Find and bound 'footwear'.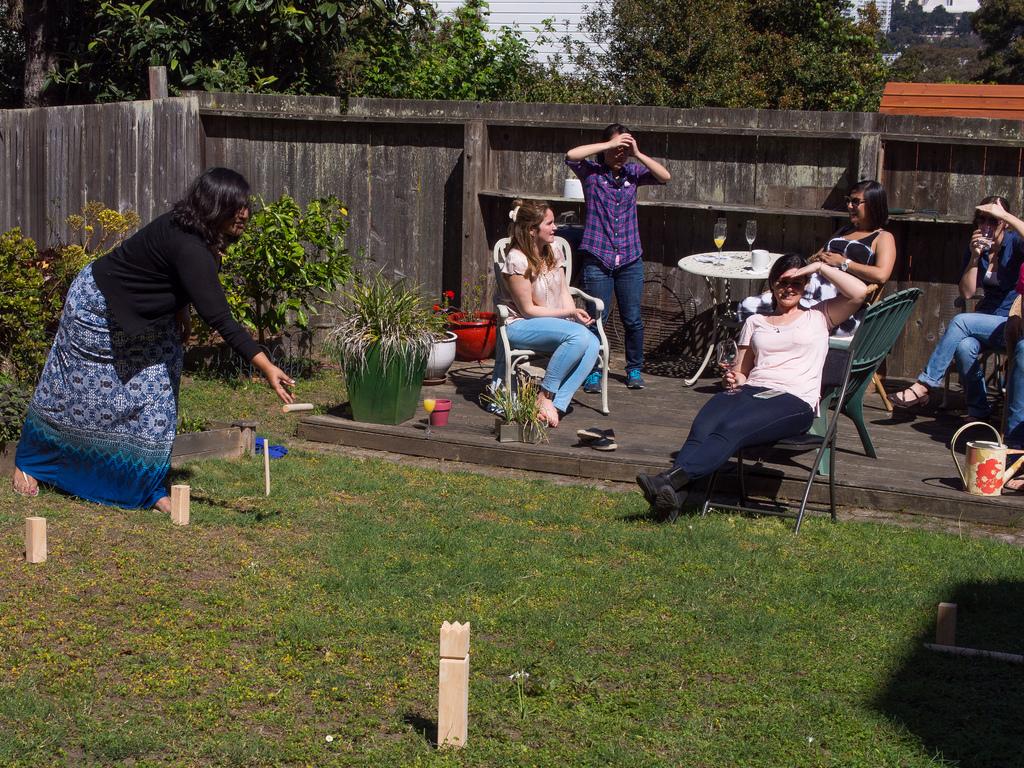
Bound: Rect(628, 367, 646, 387).
